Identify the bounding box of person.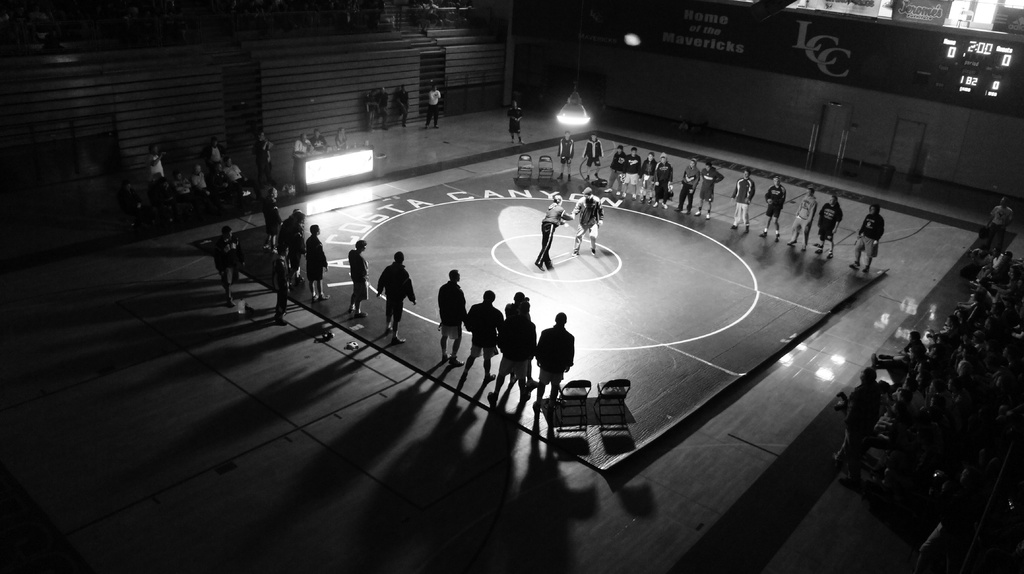
465/285/500/386.
